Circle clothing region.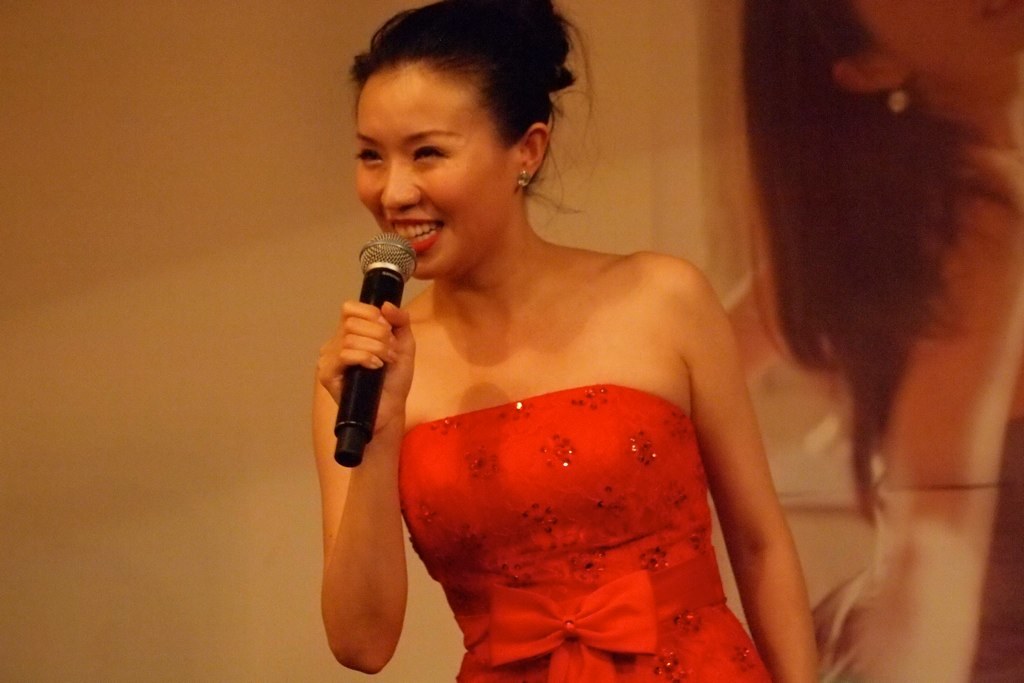
Region: detection(396, 344, 769, 645).
